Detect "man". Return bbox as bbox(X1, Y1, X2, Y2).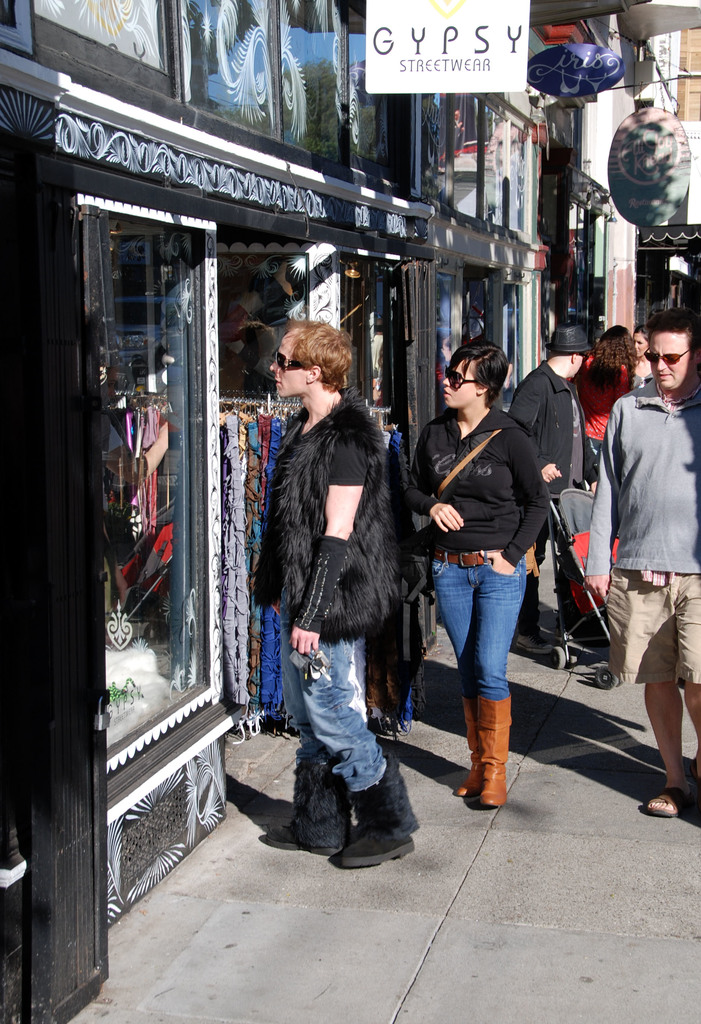
bbox(247, 324, 415, 866).
